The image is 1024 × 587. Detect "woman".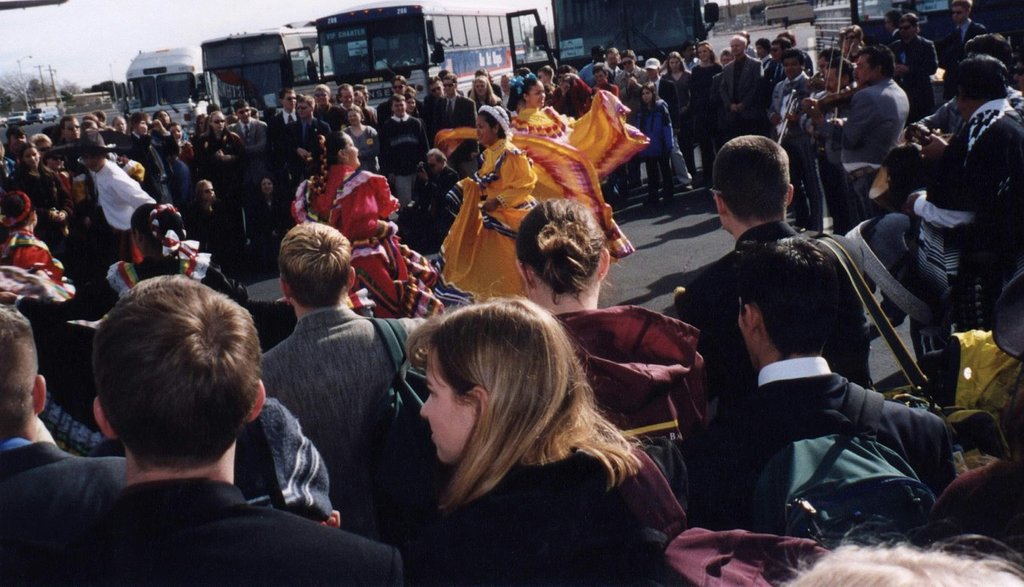
Detection: 657/52/695/178.
